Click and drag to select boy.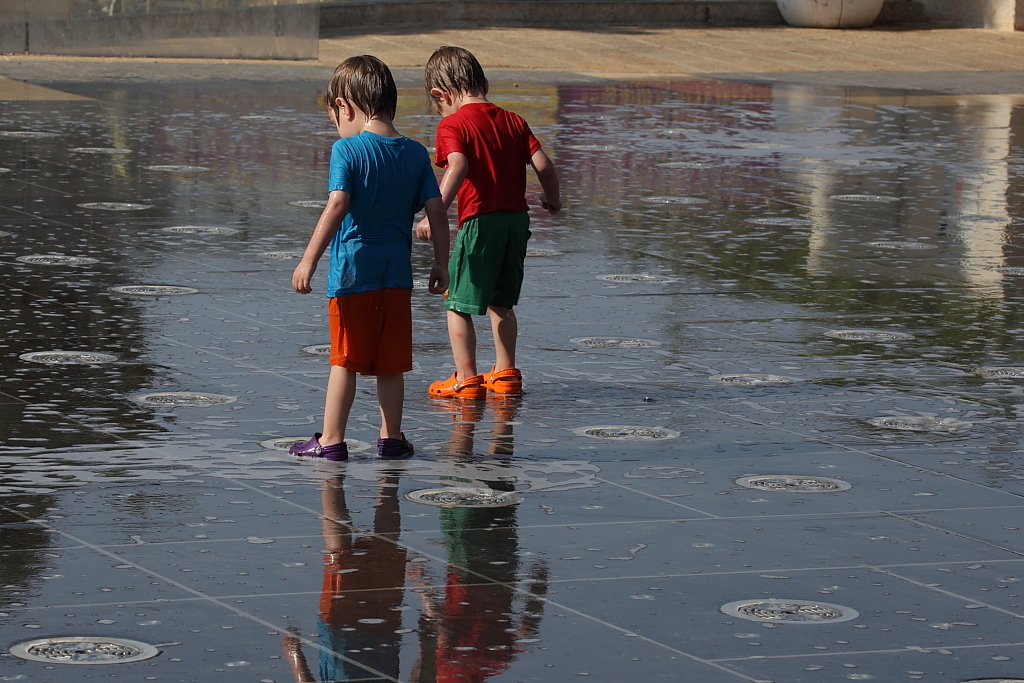
Selection: (x1=298, y1=52, x2=439, y2=478).
